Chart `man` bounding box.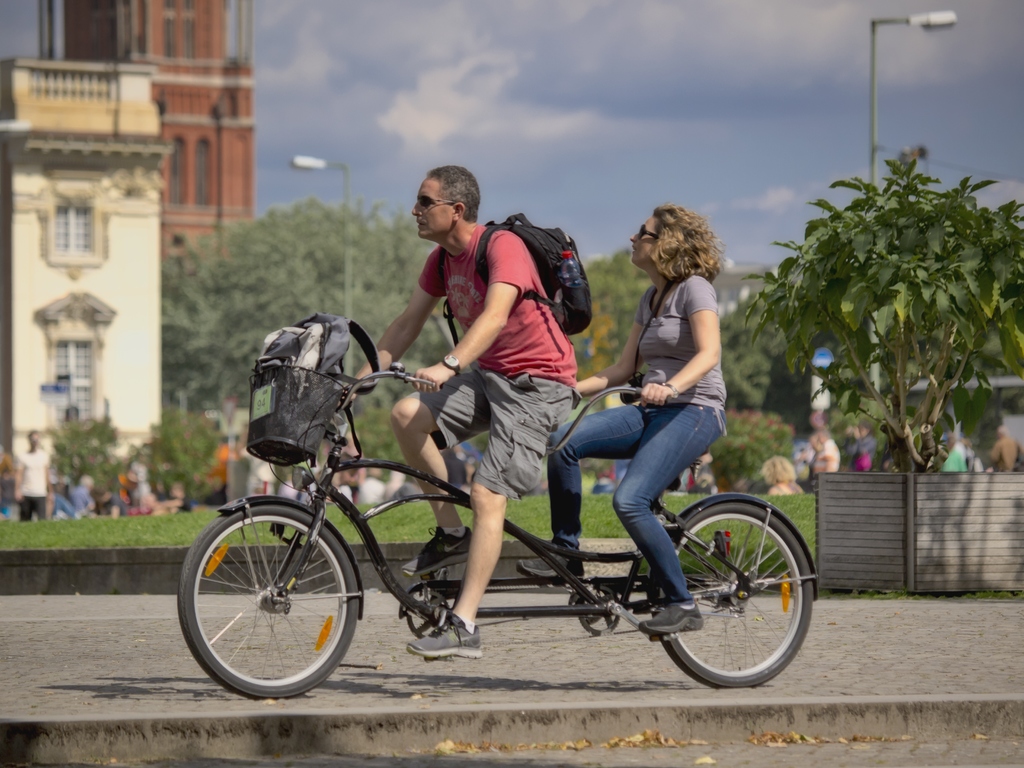
Charted: 984:422:1023:474.
